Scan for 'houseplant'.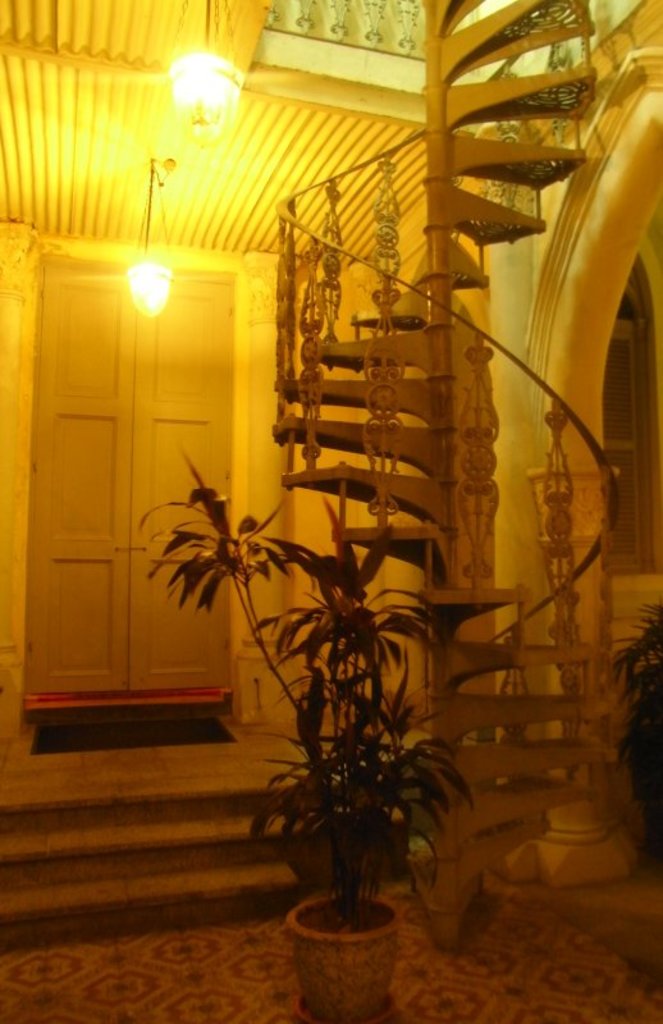
Scan result: (x1=133, y1=430, x2=476, y2=1023).
